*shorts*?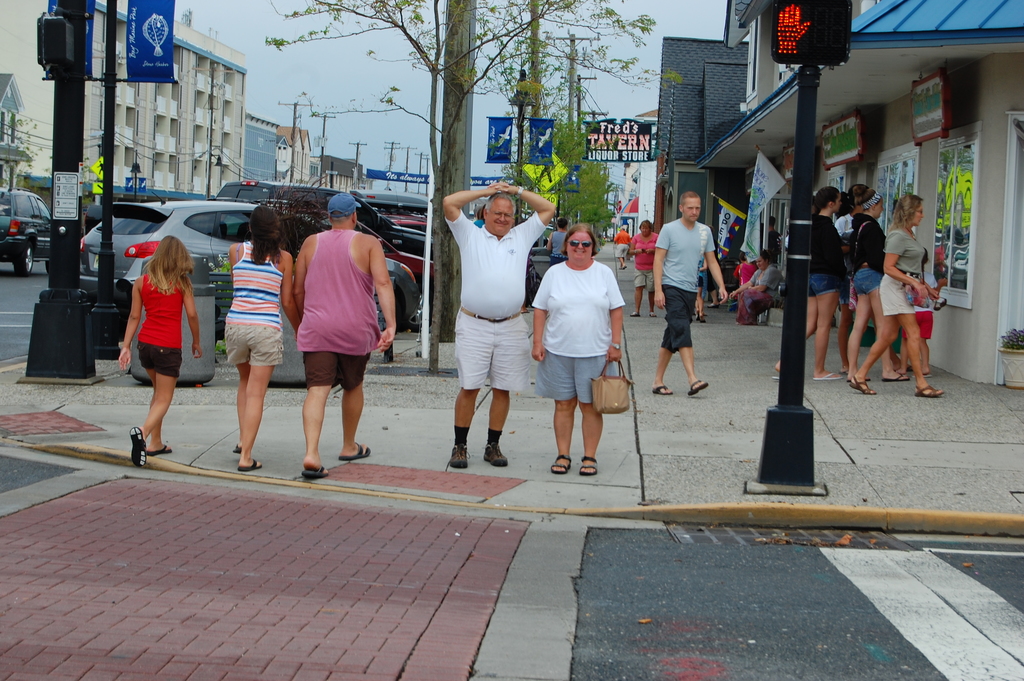
rect(632, 272, 656, 295)
